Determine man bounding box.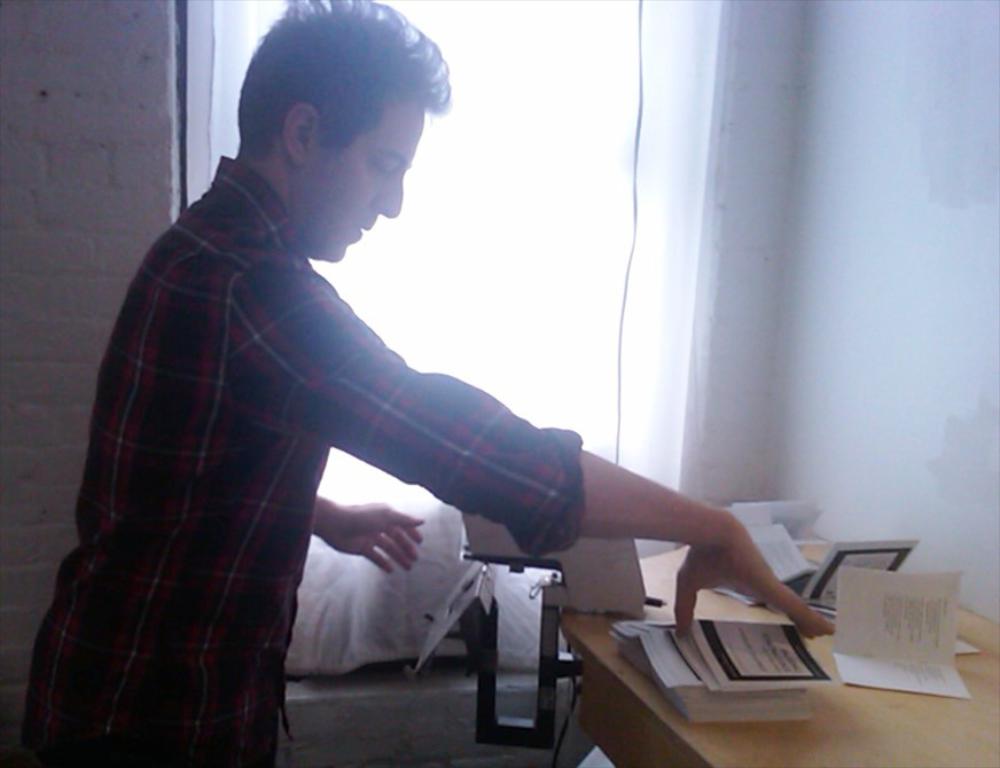
Determined: <box>18,0,836,767</box>.
